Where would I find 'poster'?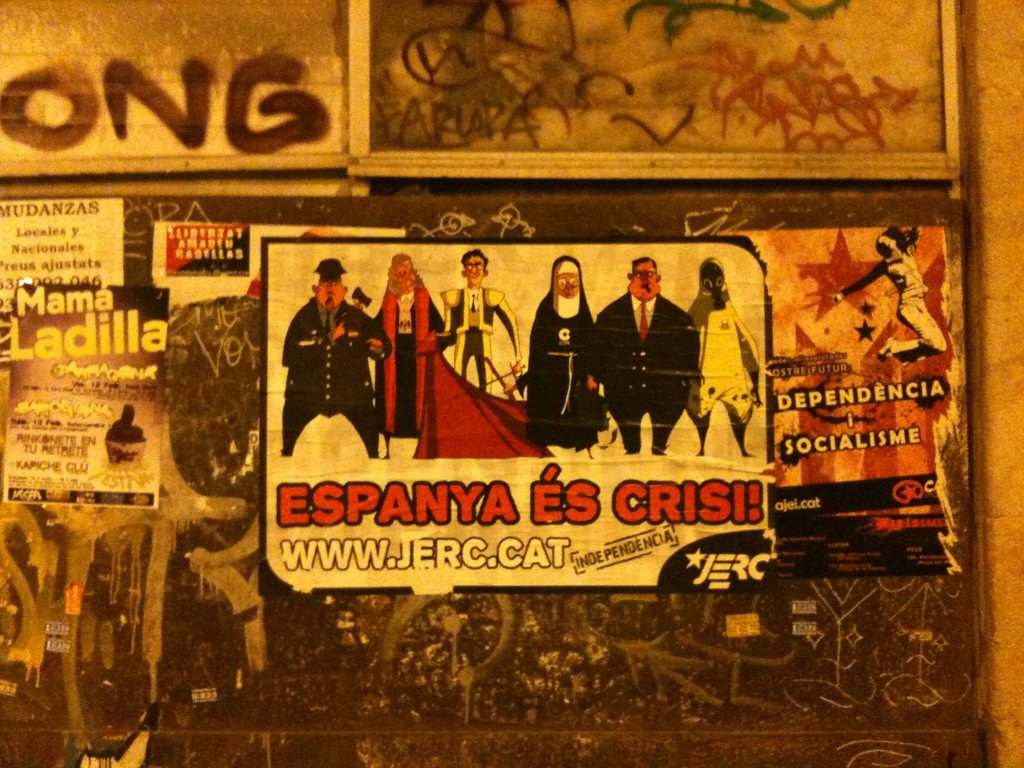
At left=0, top=283, right=168, bottom=506.
